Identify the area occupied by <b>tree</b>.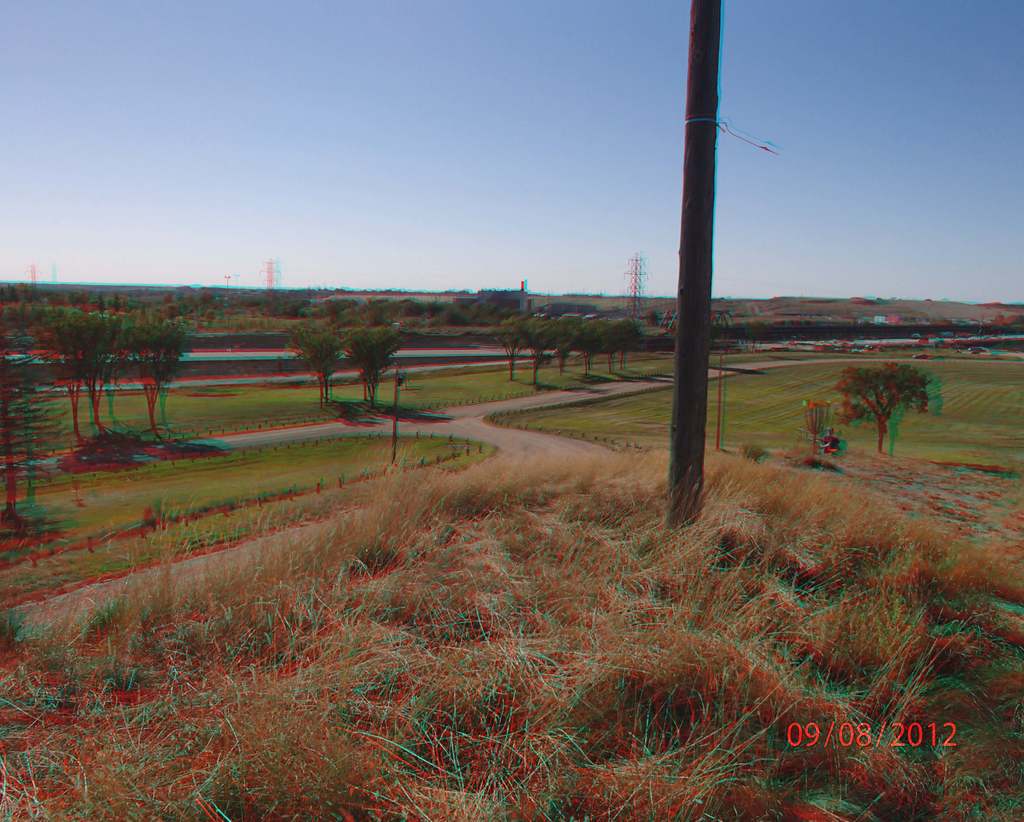
Area: crop(599, 316, 620, 376).
